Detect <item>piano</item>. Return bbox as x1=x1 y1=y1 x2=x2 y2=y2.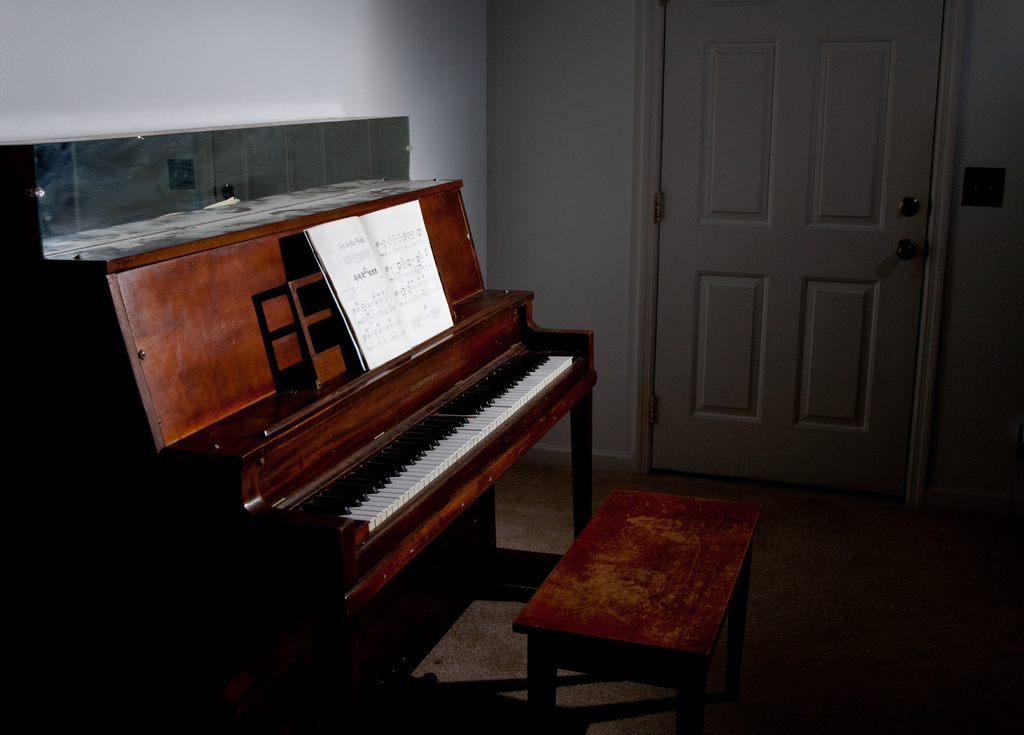
x1=118 y1=193 x2=609 y2=648.
